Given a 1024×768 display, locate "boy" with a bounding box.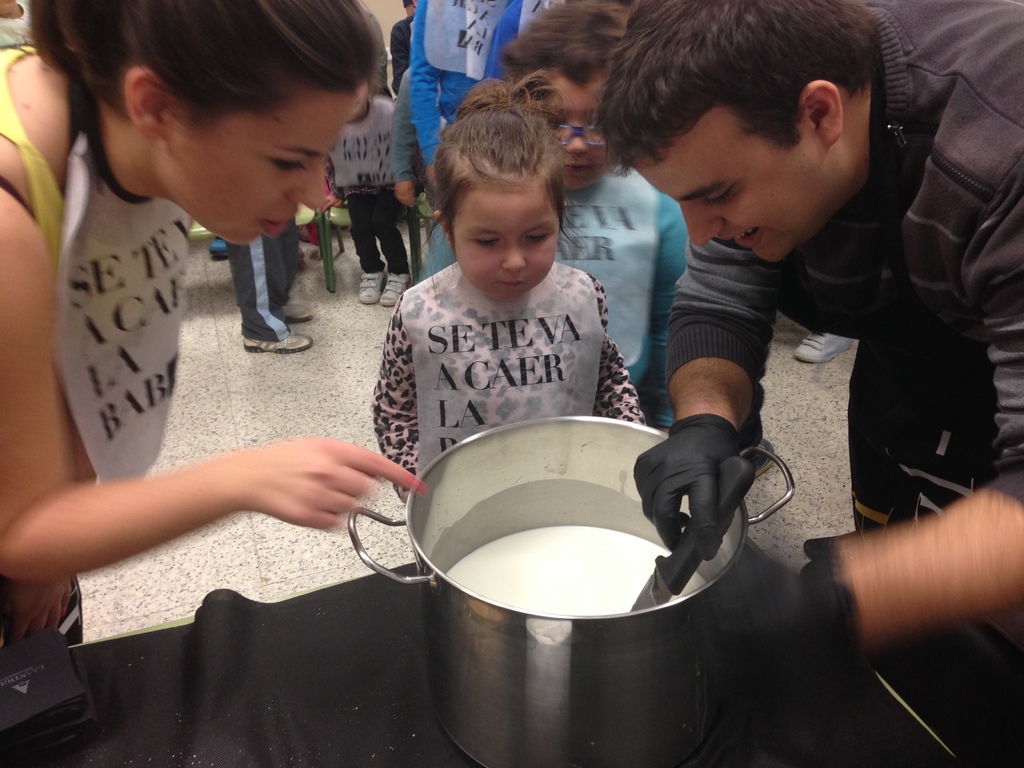
Located: [404, 0, 689, 442].
